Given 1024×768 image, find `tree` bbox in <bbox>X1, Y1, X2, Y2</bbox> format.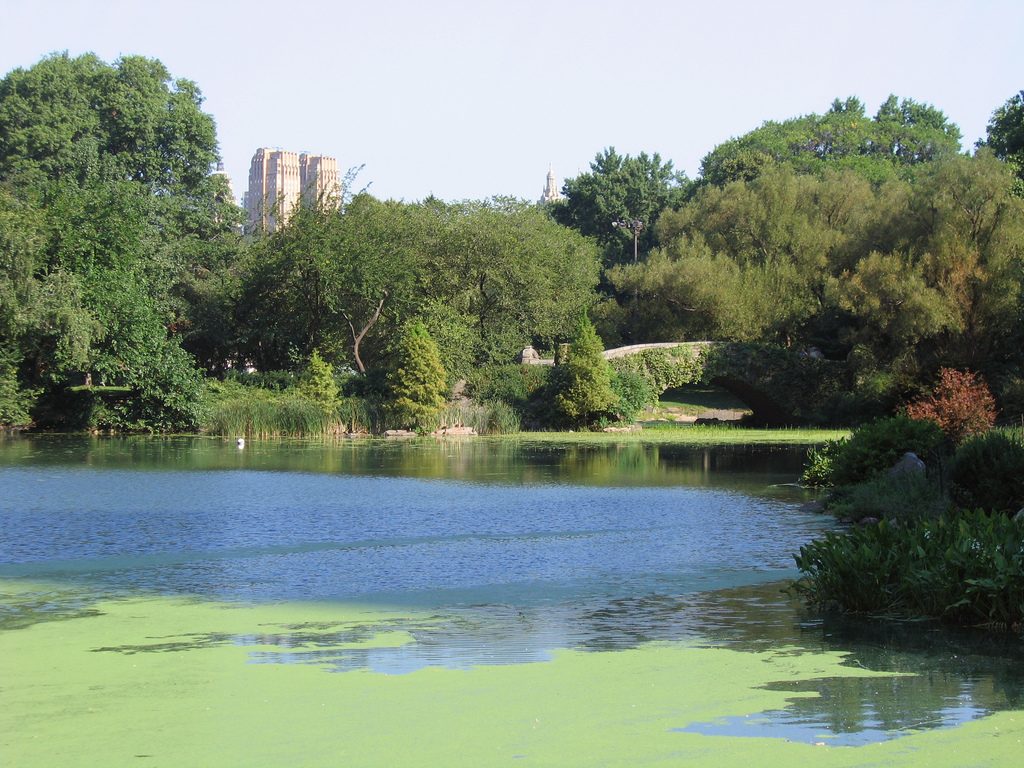
<bbox>241, 161, 433, 392</bbox>.
